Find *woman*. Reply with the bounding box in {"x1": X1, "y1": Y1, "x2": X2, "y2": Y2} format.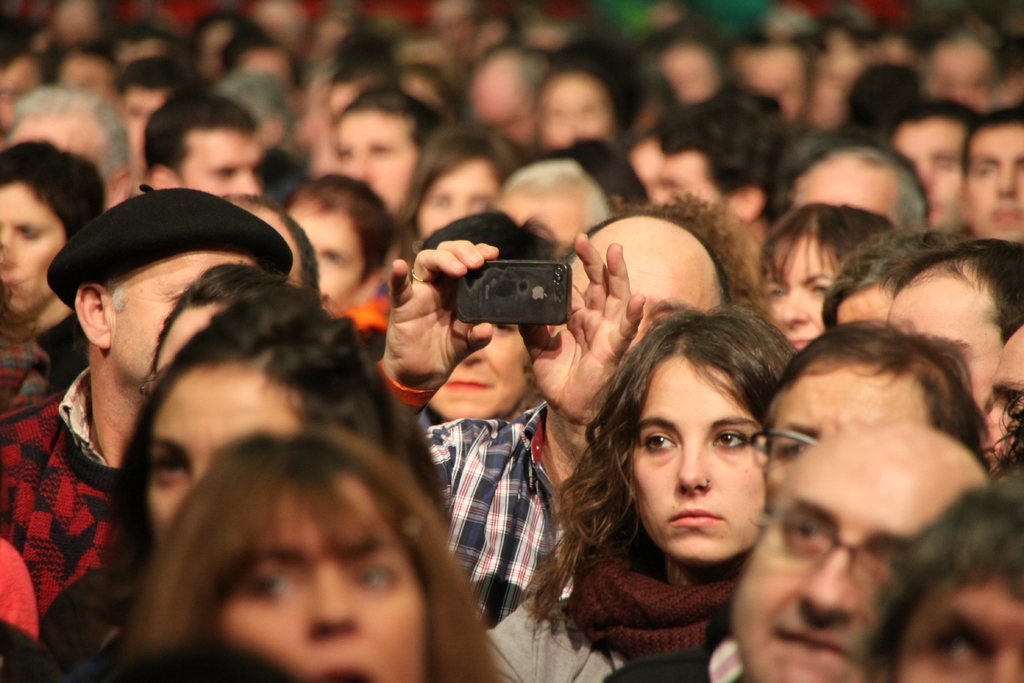
{"x1": 417, "y1": 207, "x2": 564, "y2": 429}.
